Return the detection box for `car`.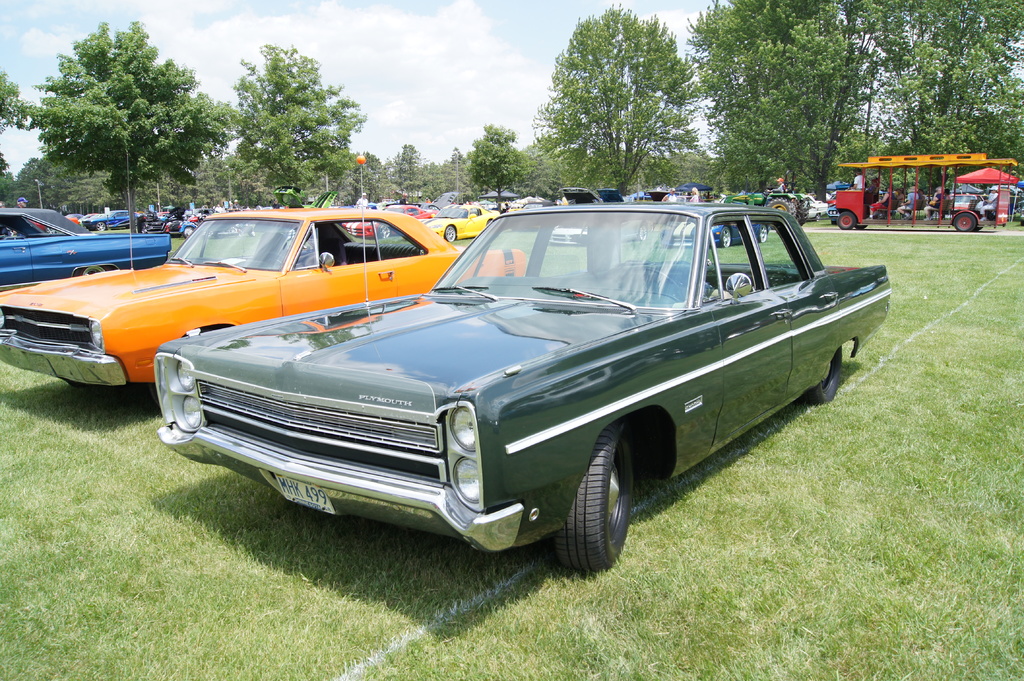
detection(659, 213, 771, 247).
